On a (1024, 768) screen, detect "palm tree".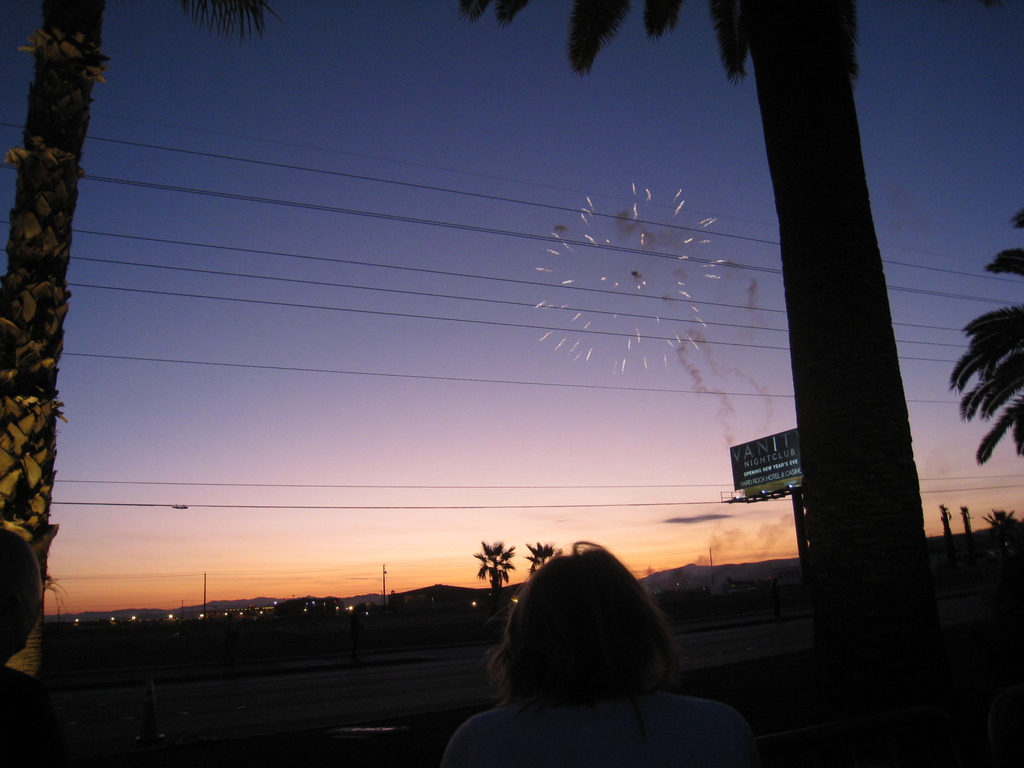
bbox=[458, 0, 938, 687].
